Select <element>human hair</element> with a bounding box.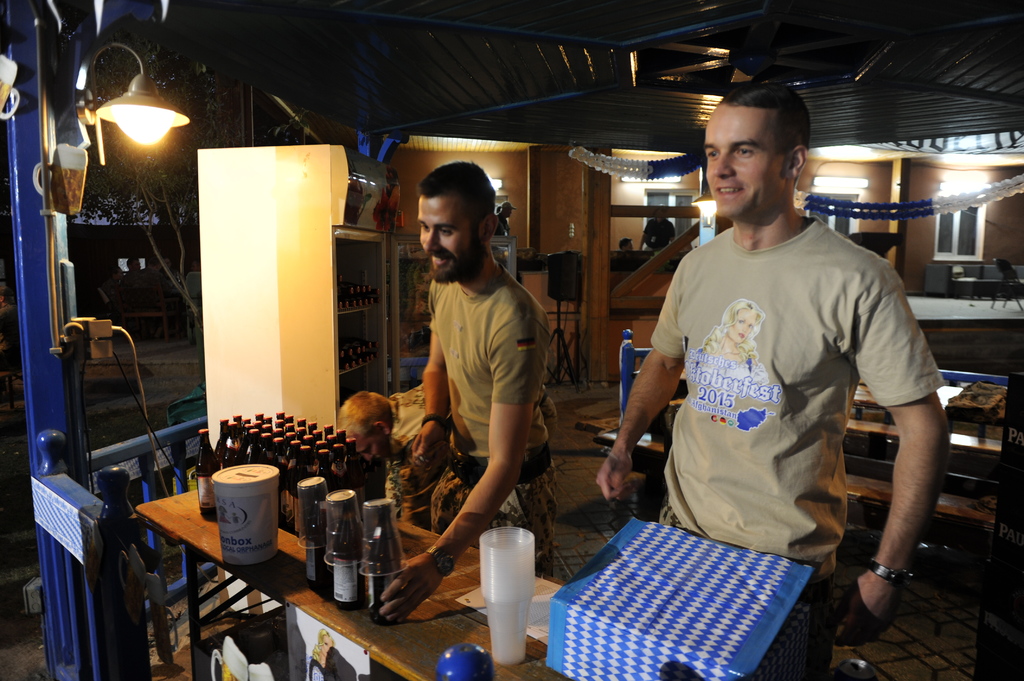
left=702, top=295, right=765, bottom=364.
